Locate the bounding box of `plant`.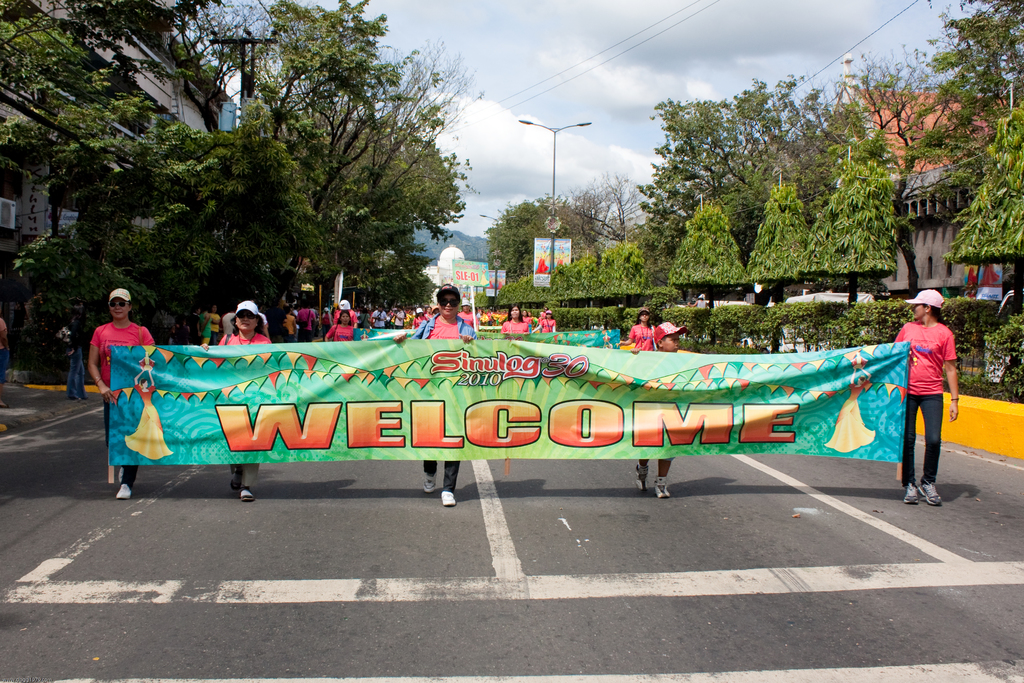
Bounding box: {"left": 798, "top": 163, "right": 898, "bottom": 313}.
